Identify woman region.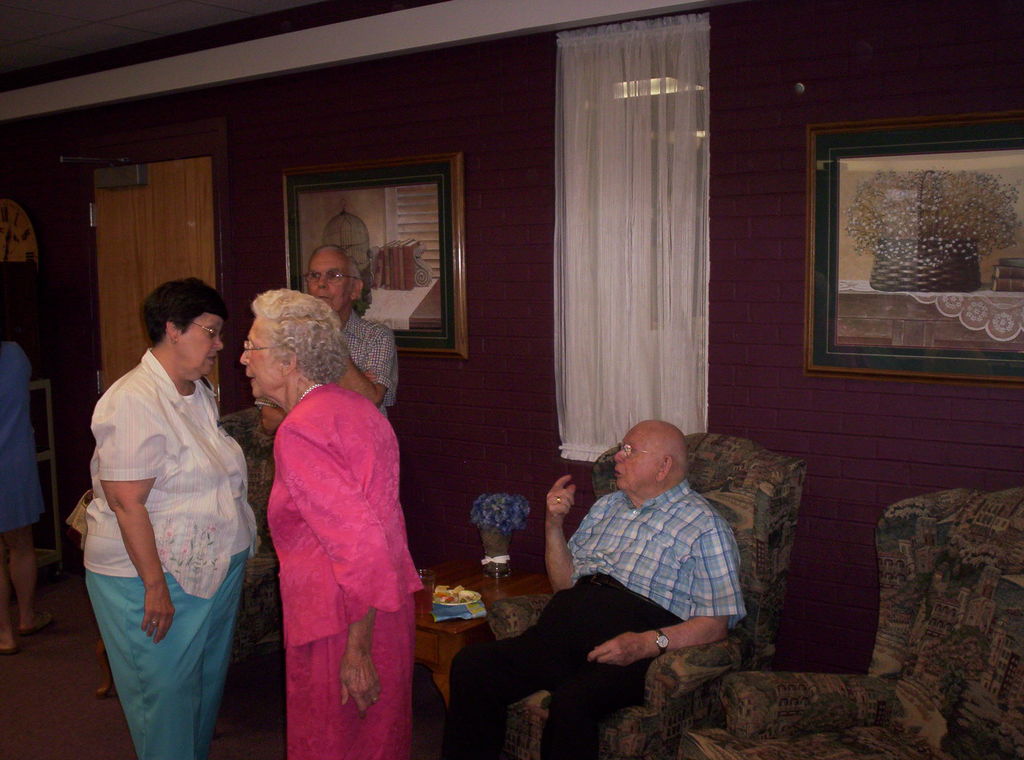
Region: BBox(81, 276, 257, 759).
